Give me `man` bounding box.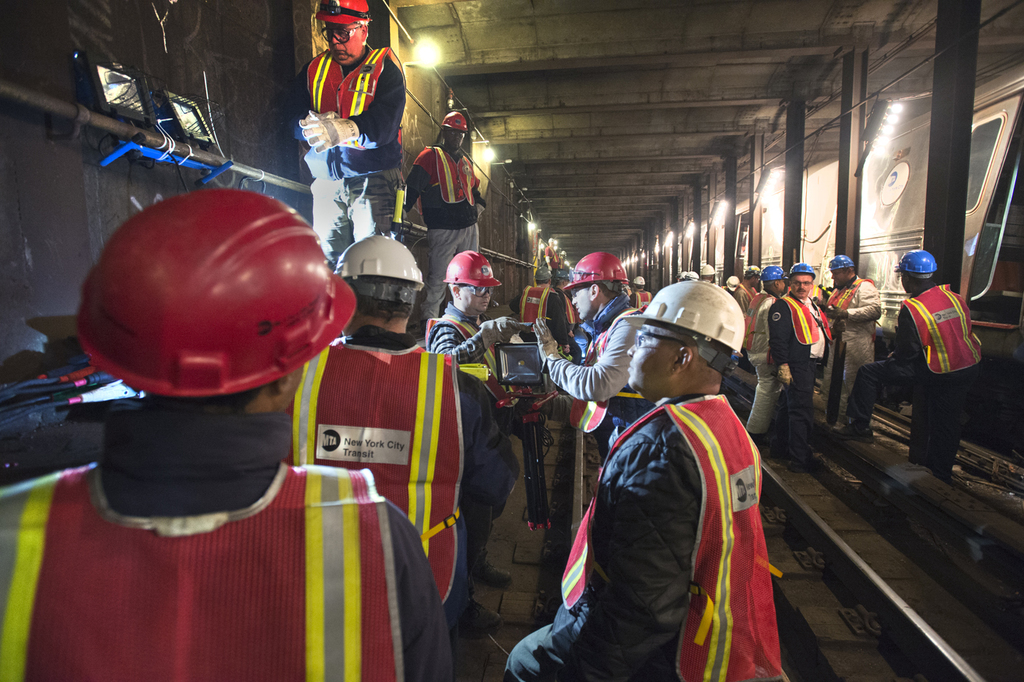
<bbox>766, 258, 847, 463</bbox>.
